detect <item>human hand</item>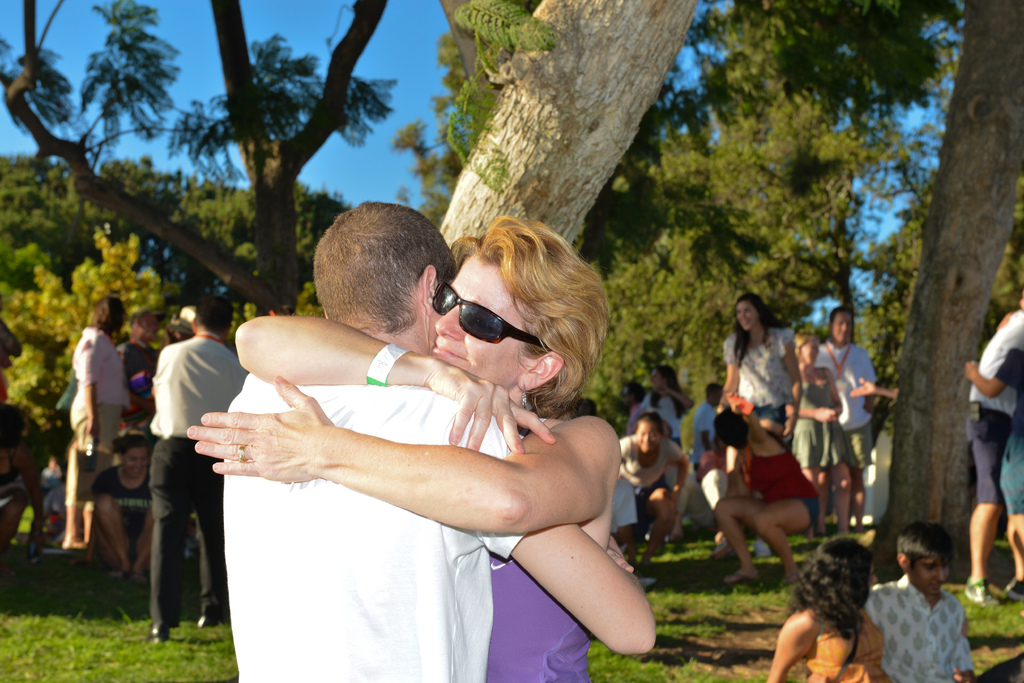
{"left": 952, "top": 667, "right": 966, "bottom": 682}
